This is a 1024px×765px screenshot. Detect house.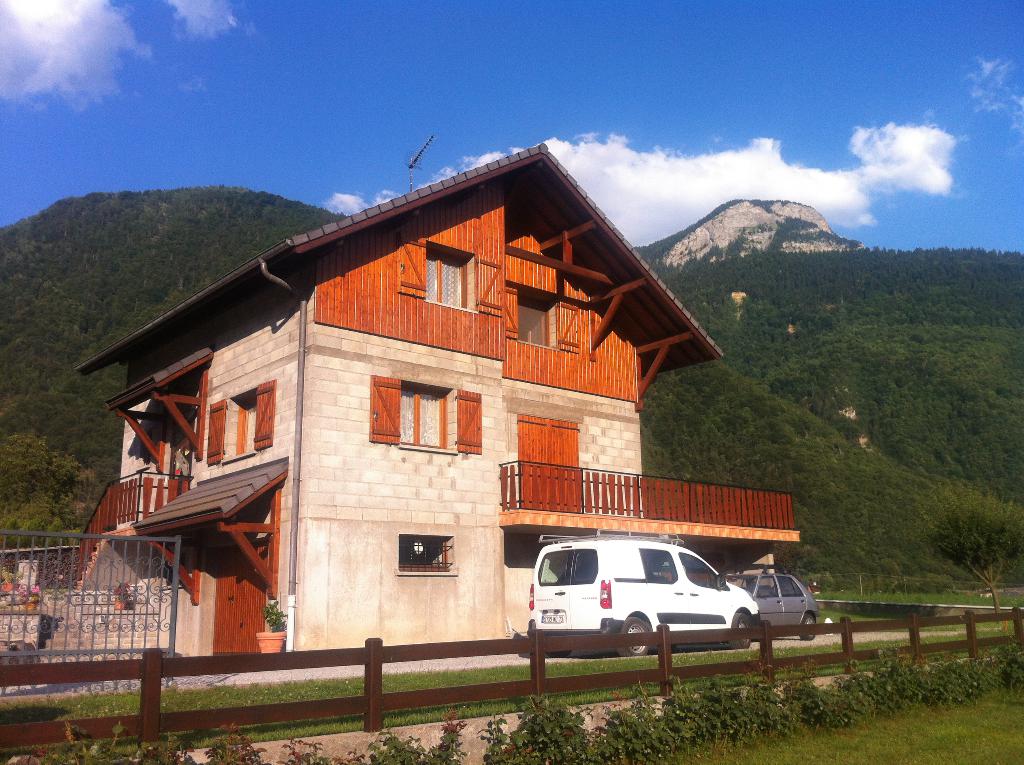
(88, 155, 732, 699).
